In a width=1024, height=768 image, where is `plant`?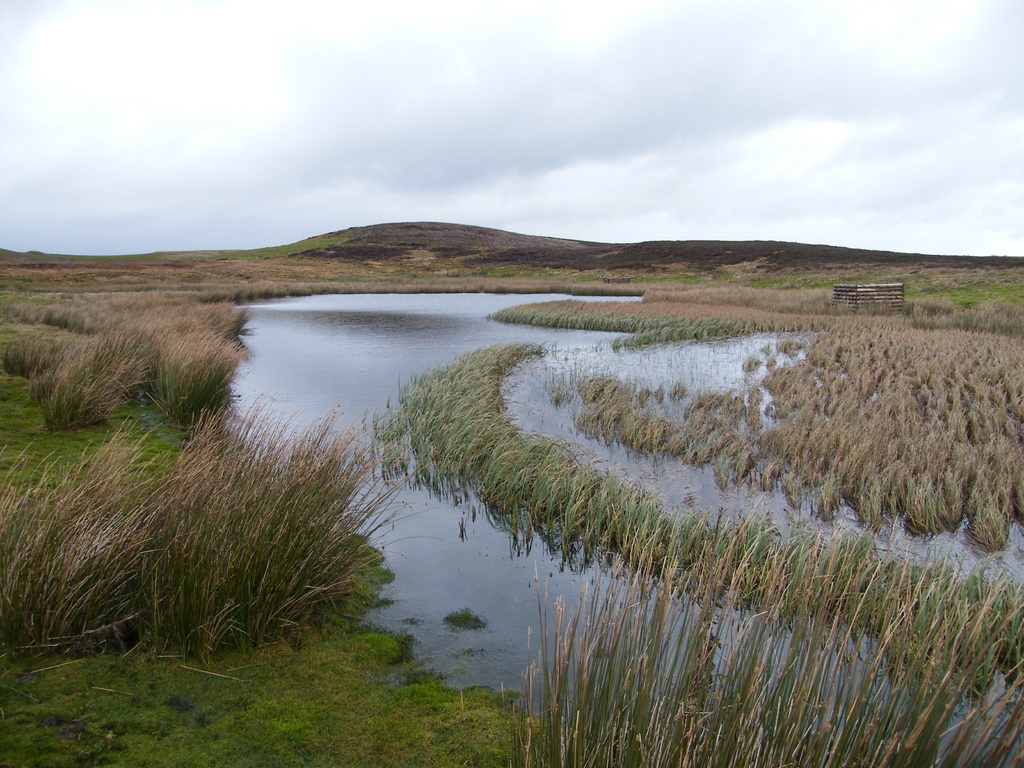
0, 431, 174, 665.
